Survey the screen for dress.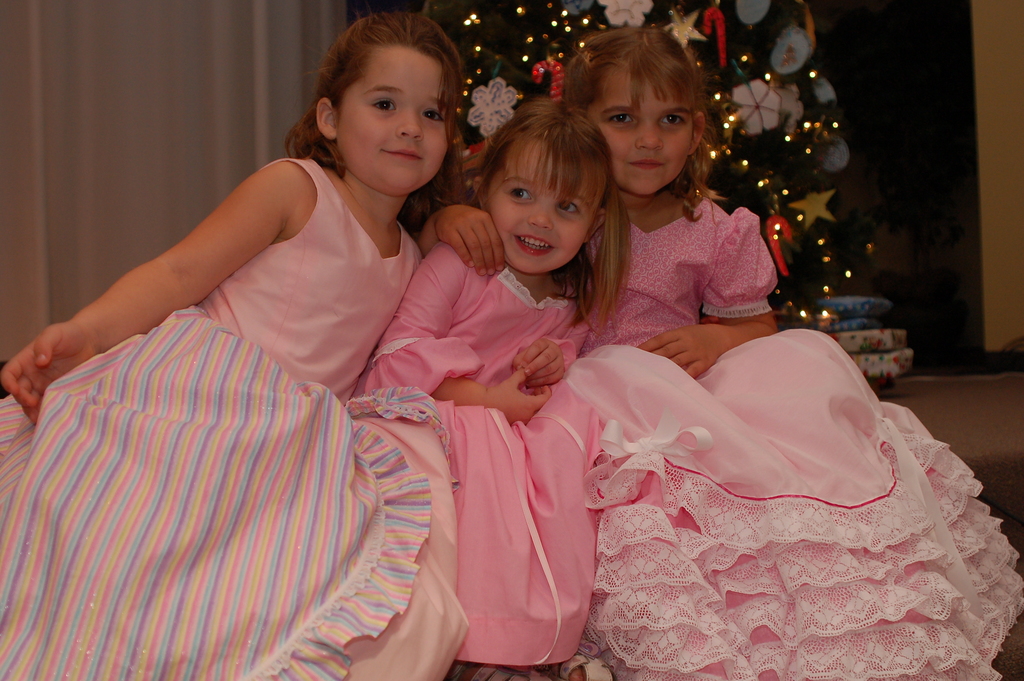
Survey found: select_region(355, 245, 601, 666).
